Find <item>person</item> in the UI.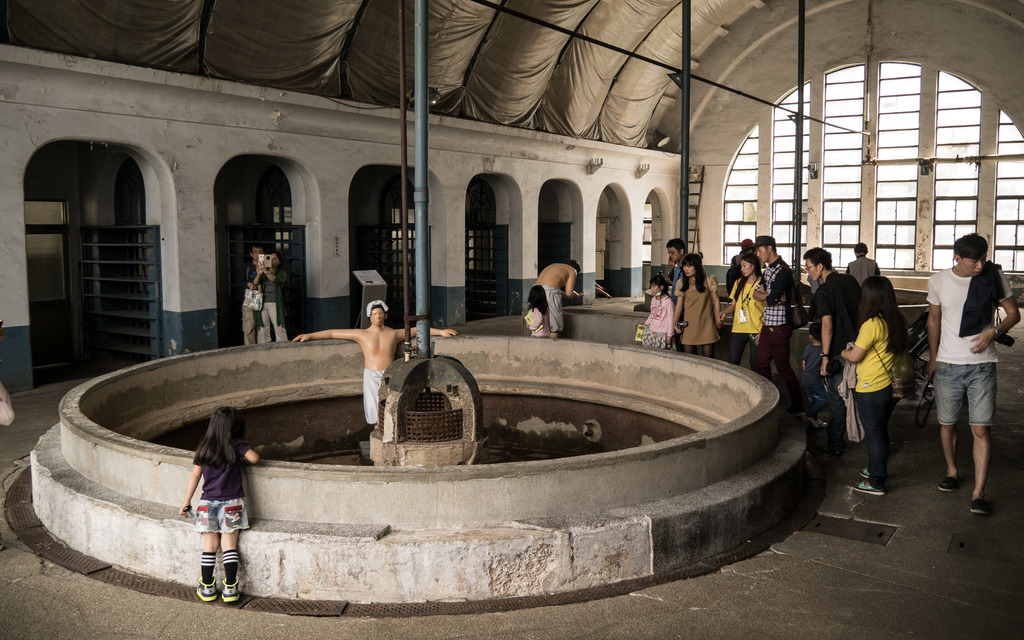
UI element at detection(922, 229, 1023, 520).
